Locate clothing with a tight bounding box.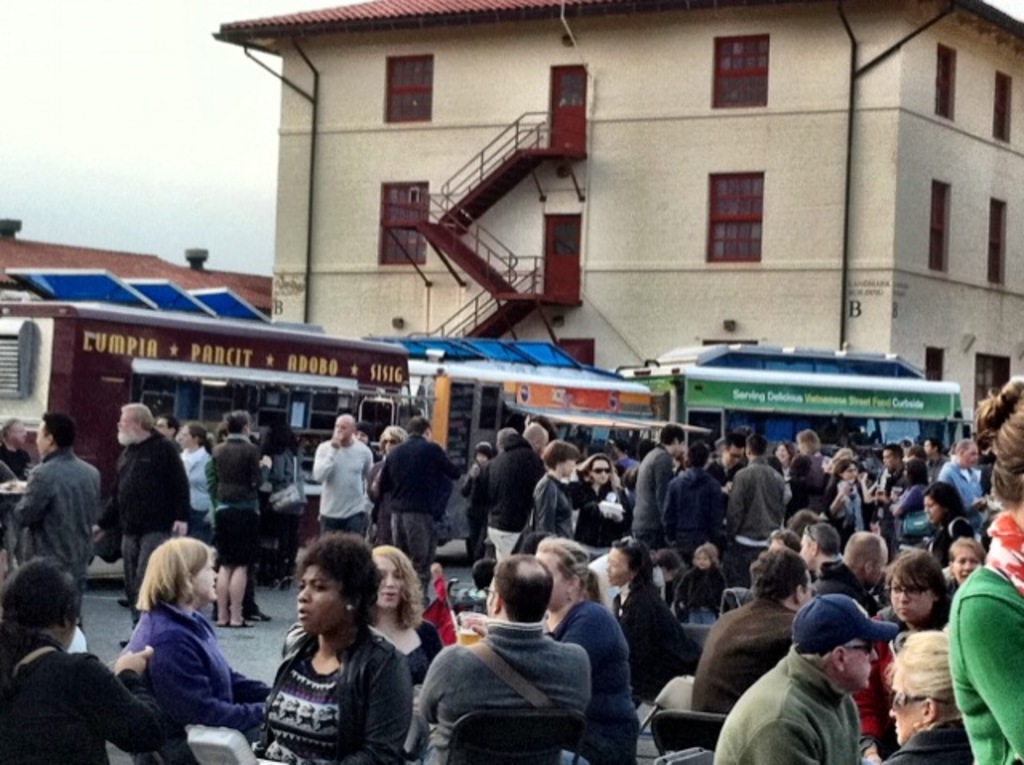
(left=405, top=623, right=598, bottom=763).
